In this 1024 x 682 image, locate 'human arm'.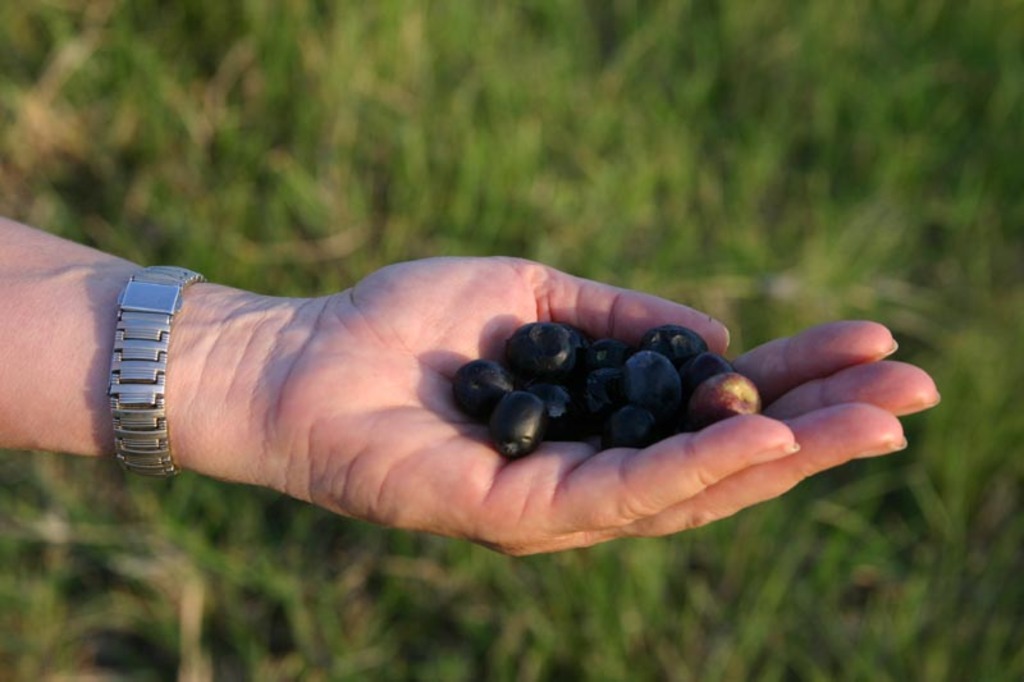
Bounding box: [left=0, top=207, right=931, bottom=558].
